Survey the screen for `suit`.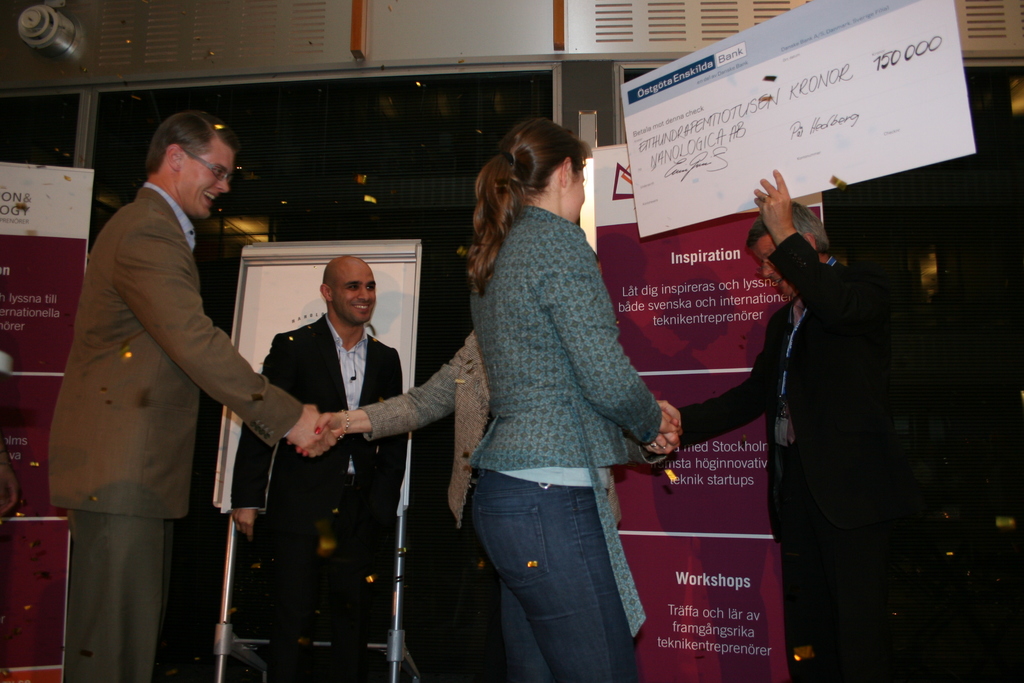
Survey found: 358,325,618,538.
